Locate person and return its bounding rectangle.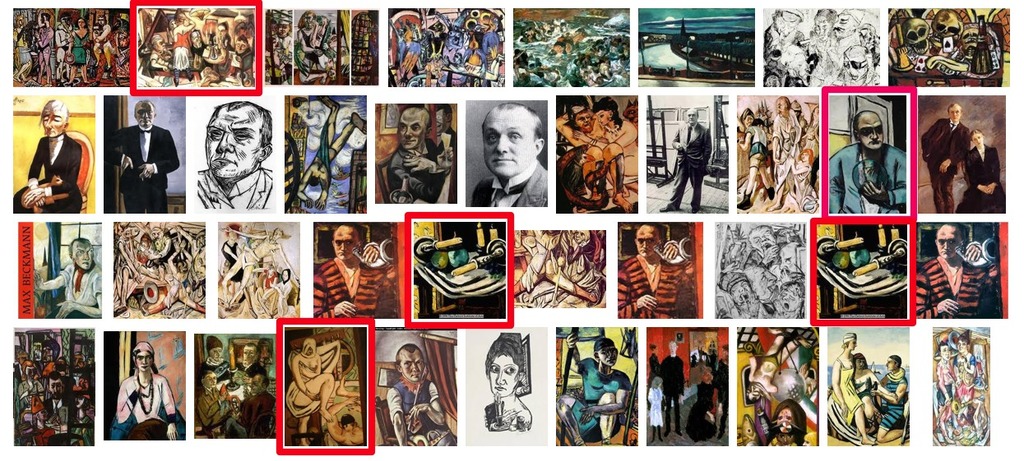
box=[283, 330, 366, 420].
